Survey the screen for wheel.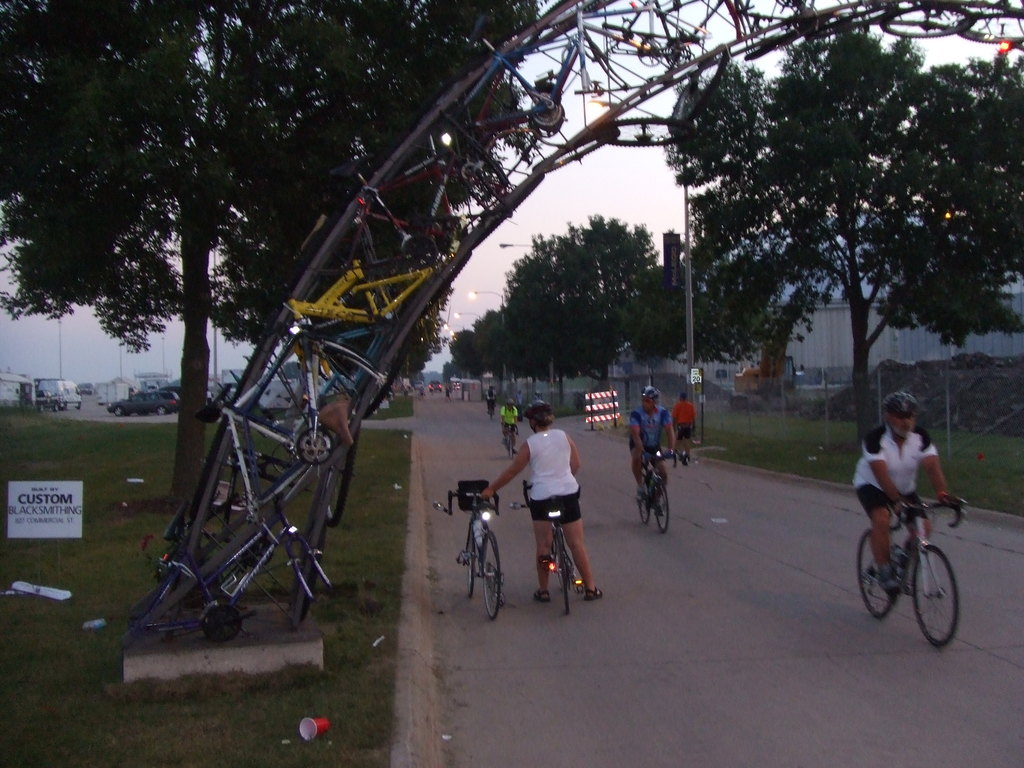
Survey found: [left=650, top=486, right=671, bottom=533].
